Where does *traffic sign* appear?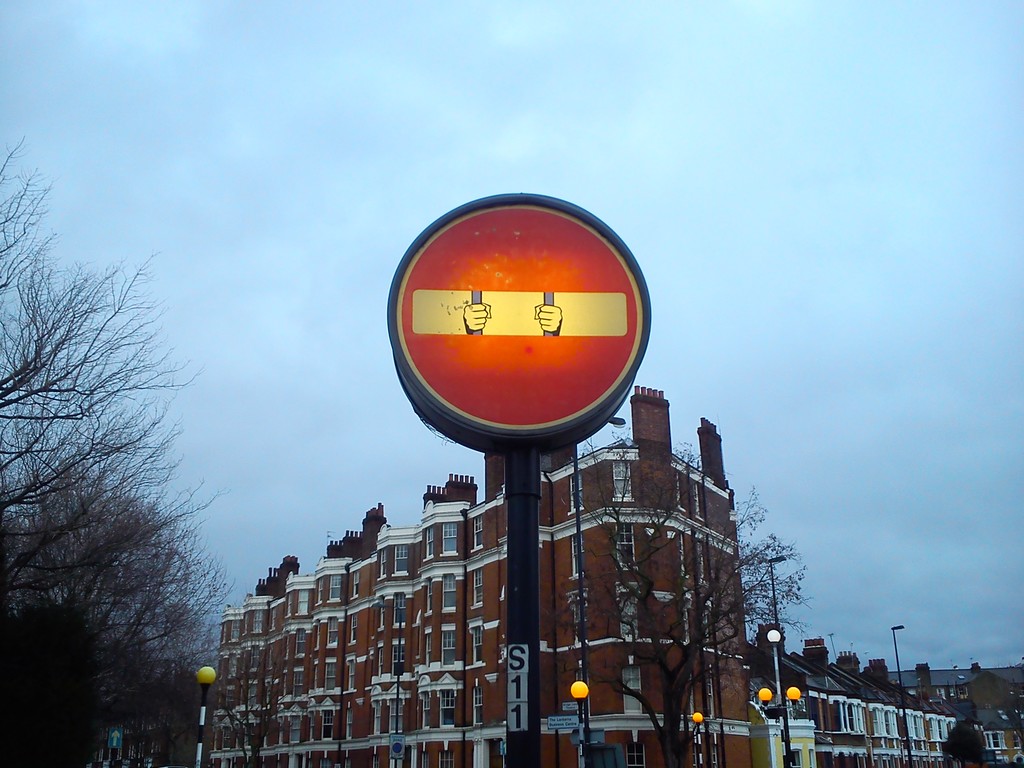
Appears at 387/192/650/436.
